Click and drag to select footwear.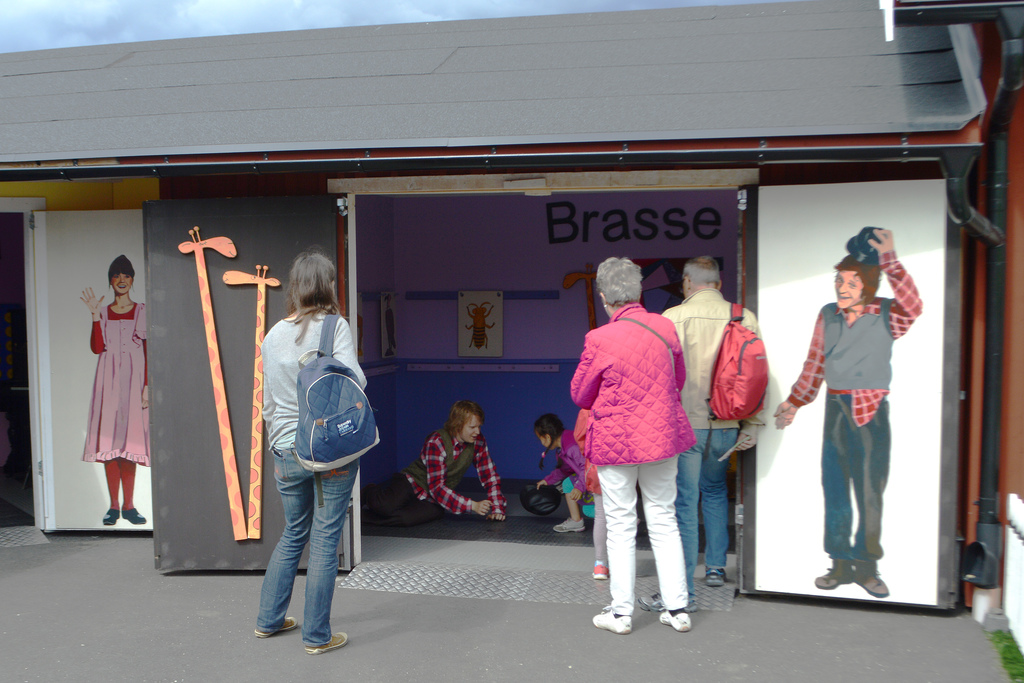
Selection: crop(255, 614, 295, 634).
